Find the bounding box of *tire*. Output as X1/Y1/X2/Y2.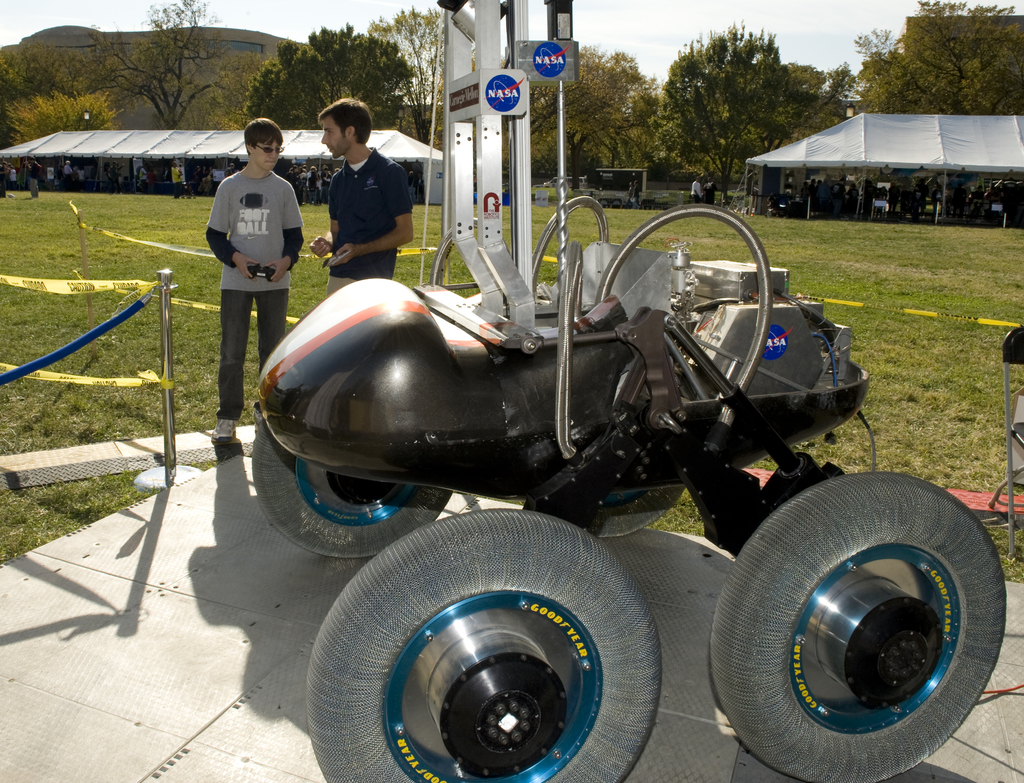
708/470/1008/782.
